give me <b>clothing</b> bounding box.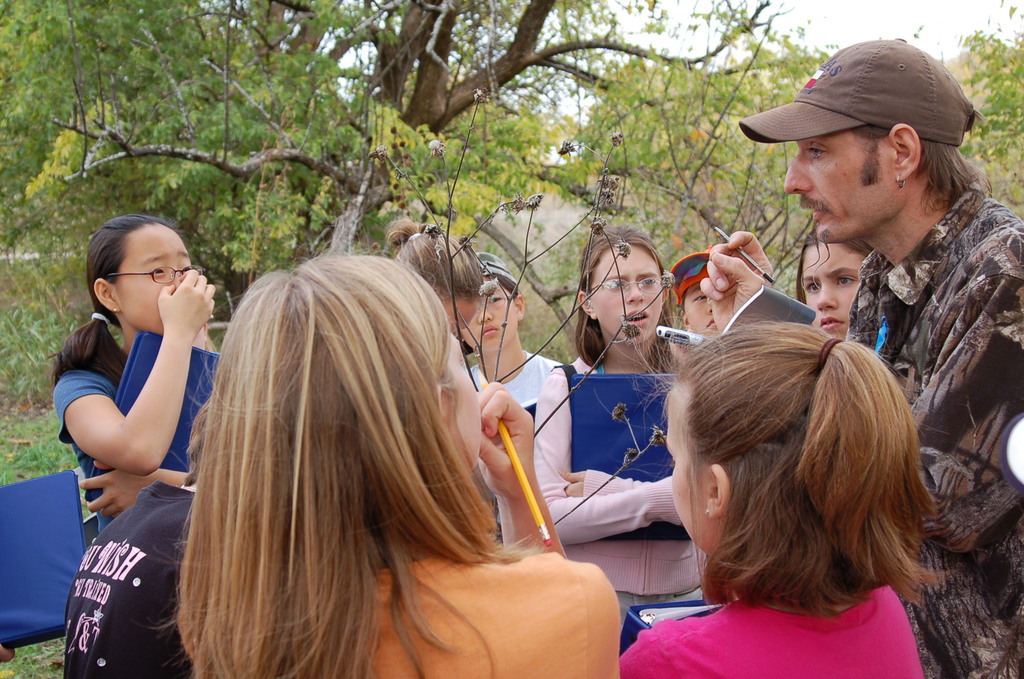
{"left": 50, "top": 363, "right": 126, "bottom": 538}.
